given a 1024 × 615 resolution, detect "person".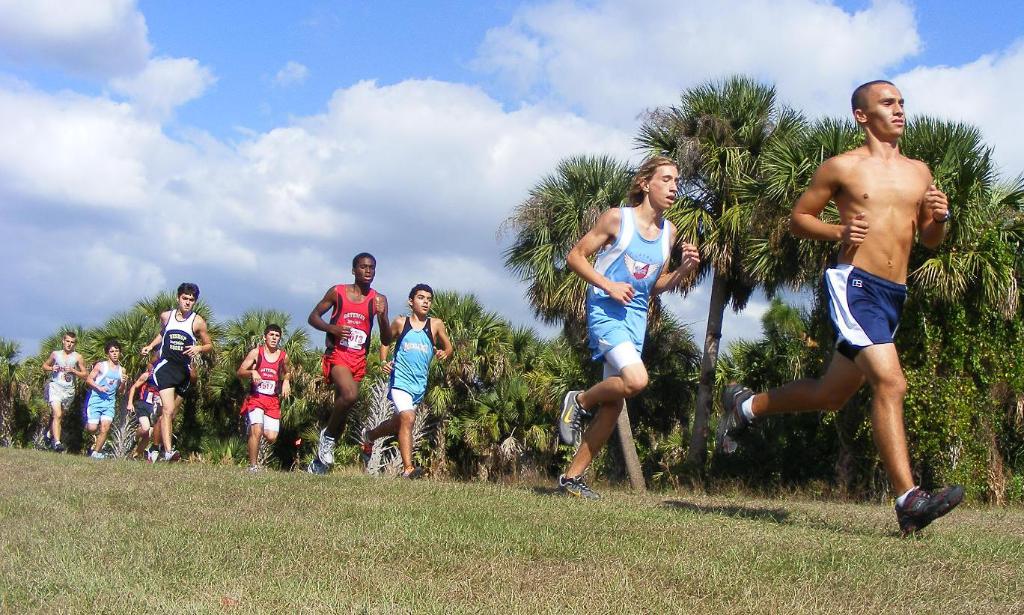
<box>90,341,130,459</box>.
